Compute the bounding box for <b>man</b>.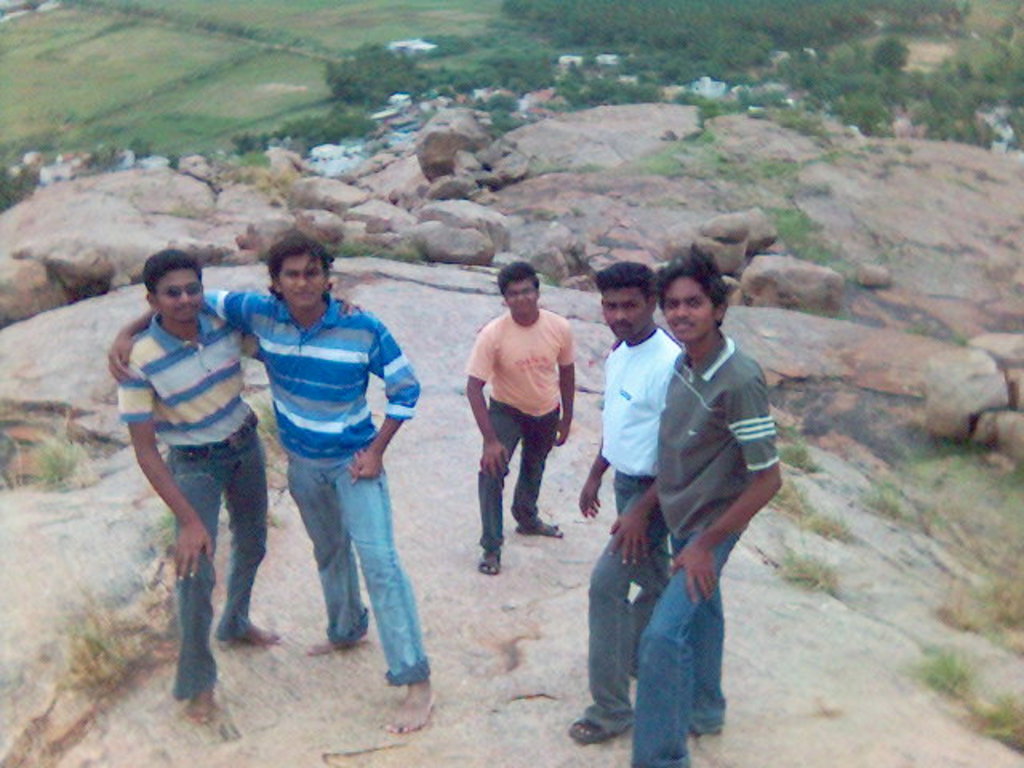
bbox=[110, 245, 362, 723].
